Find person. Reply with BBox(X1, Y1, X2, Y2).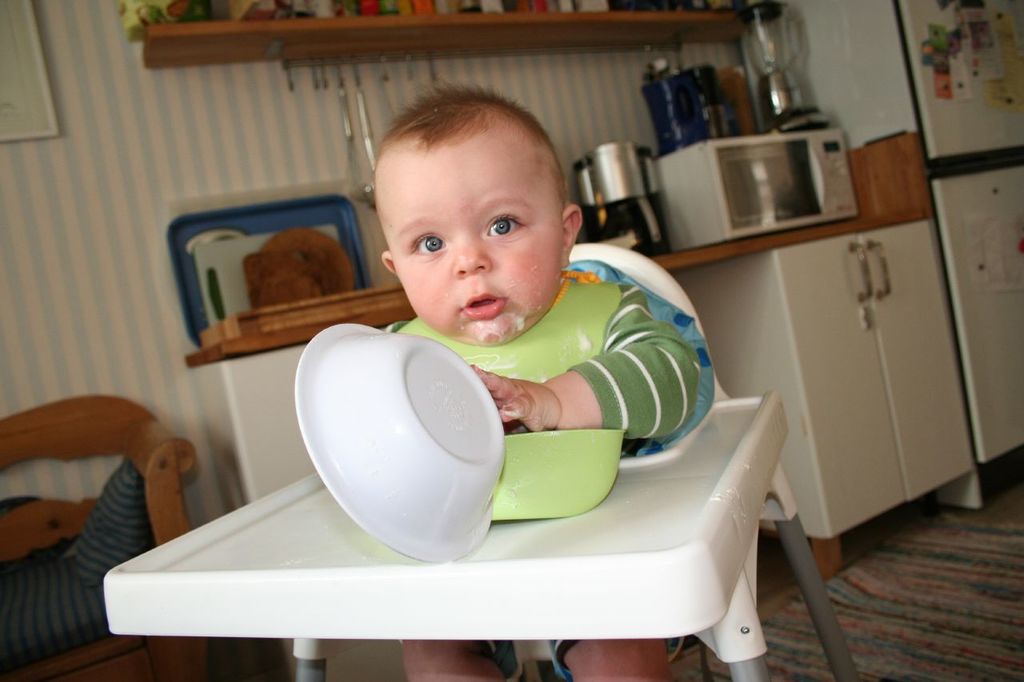
BBox(370, 81, 710, 681).
